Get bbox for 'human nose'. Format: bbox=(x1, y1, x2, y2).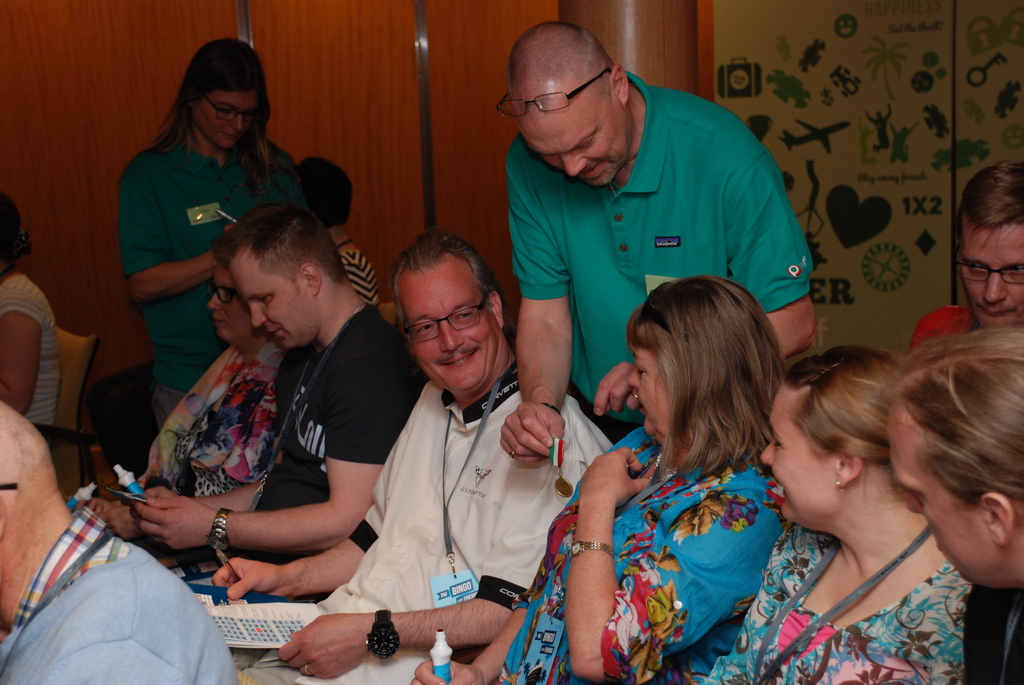
bbox=(906, 489, 922, 516).
